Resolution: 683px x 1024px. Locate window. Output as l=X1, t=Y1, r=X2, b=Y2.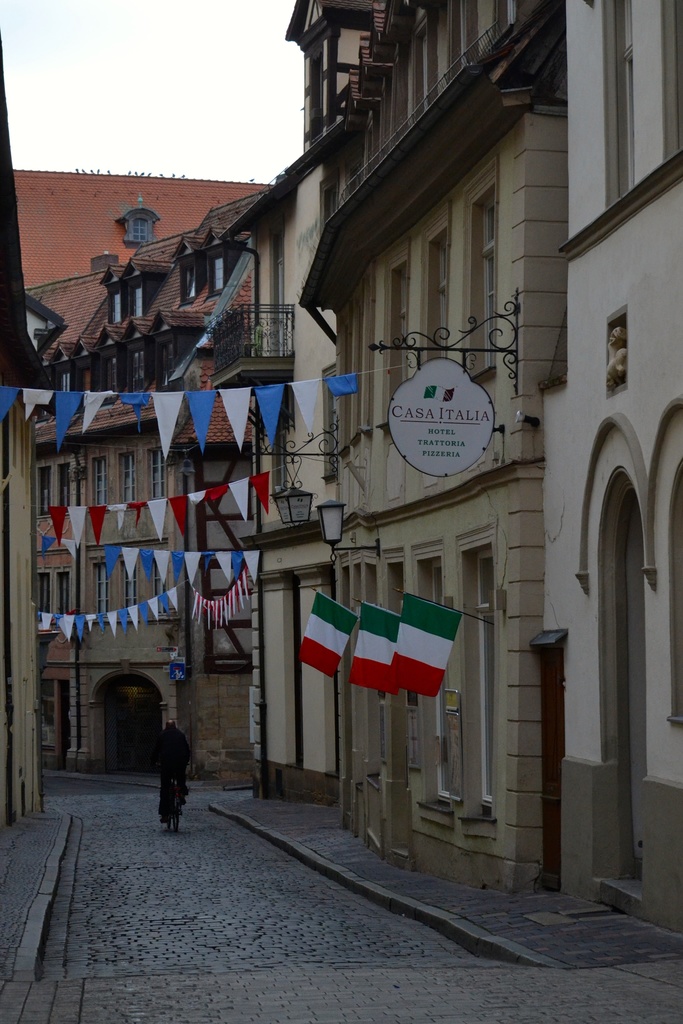
l=38, t=468, r=51, b=515.
